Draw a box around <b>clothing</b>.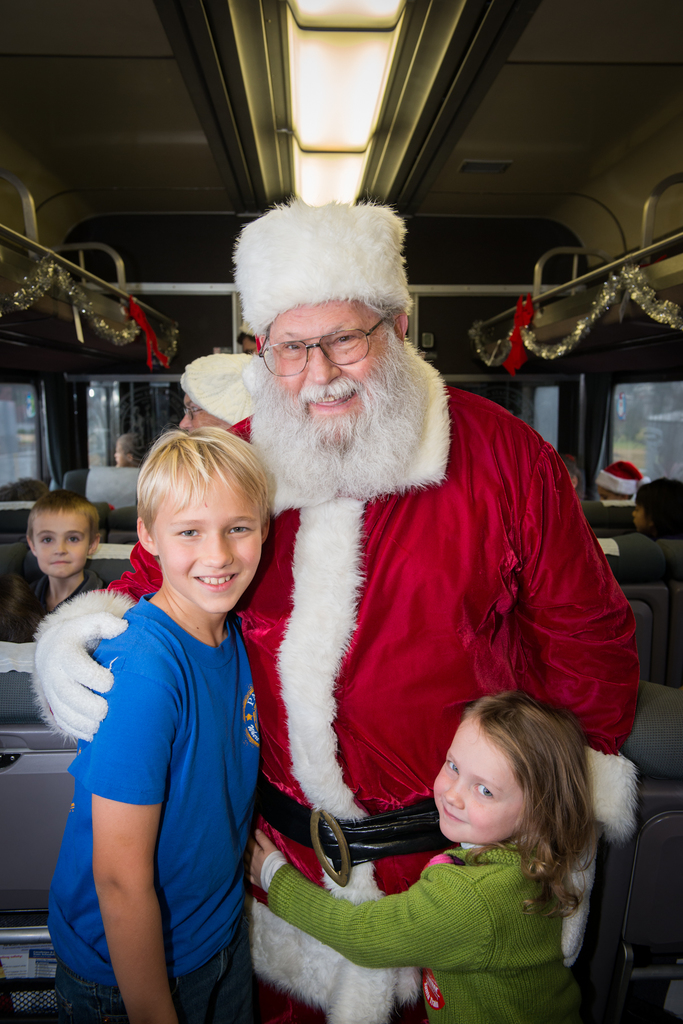
pyautogui.locateOnScreen(259, 841, 579, 1023).
